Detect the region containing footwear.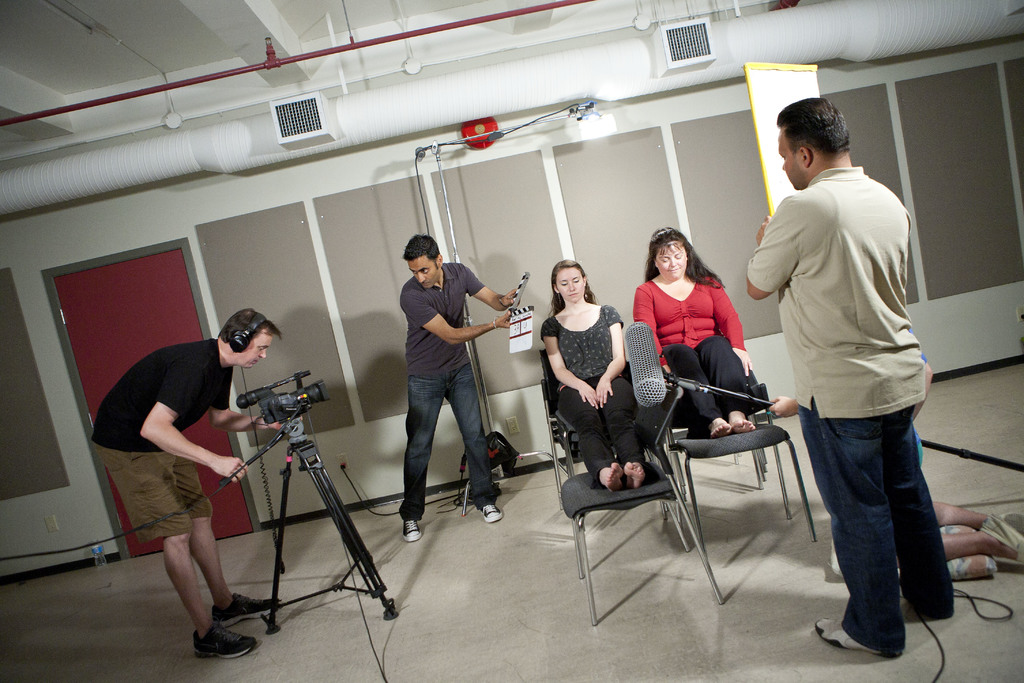
bbox=(890, 579, 950, 623).
